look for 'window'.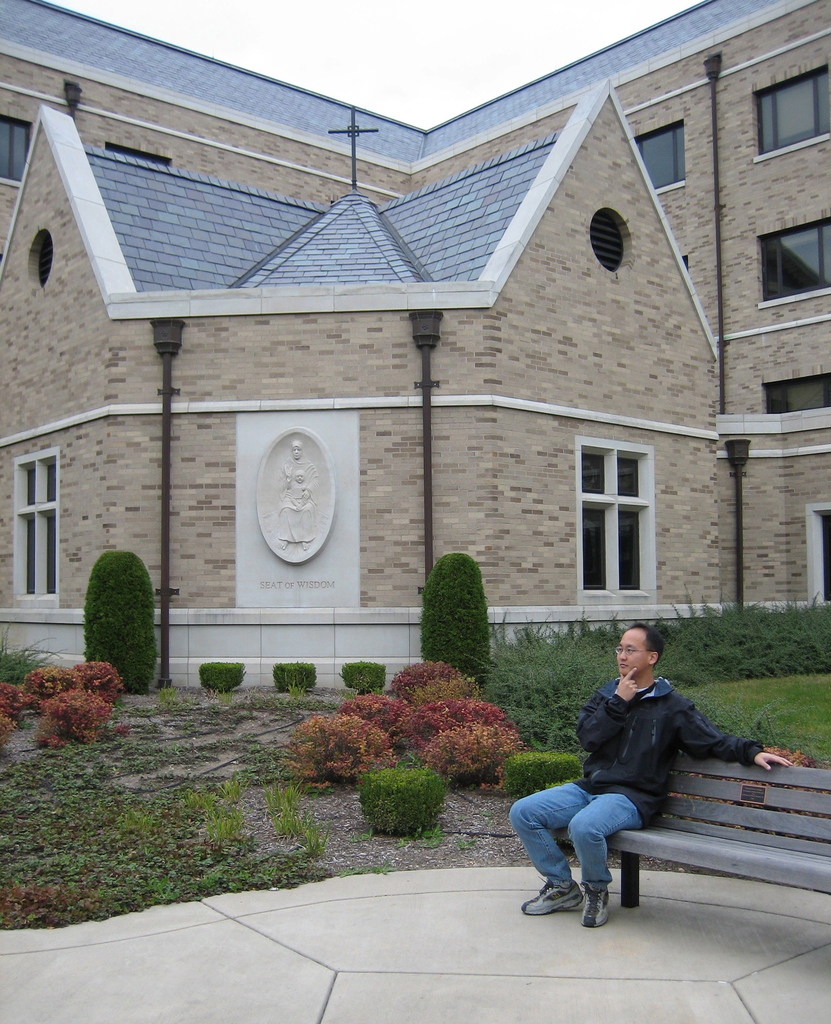
Found: box(13, 453, 61, 607).
